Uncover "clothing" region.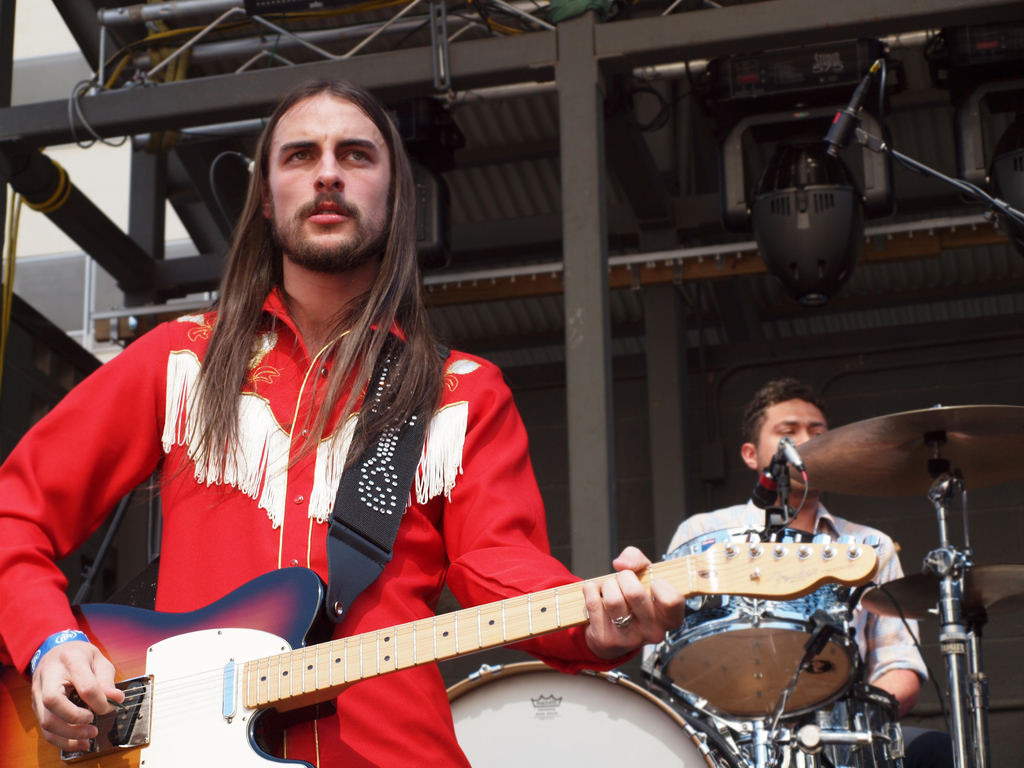
Uncovered: region(1, 287, 639, 767).
